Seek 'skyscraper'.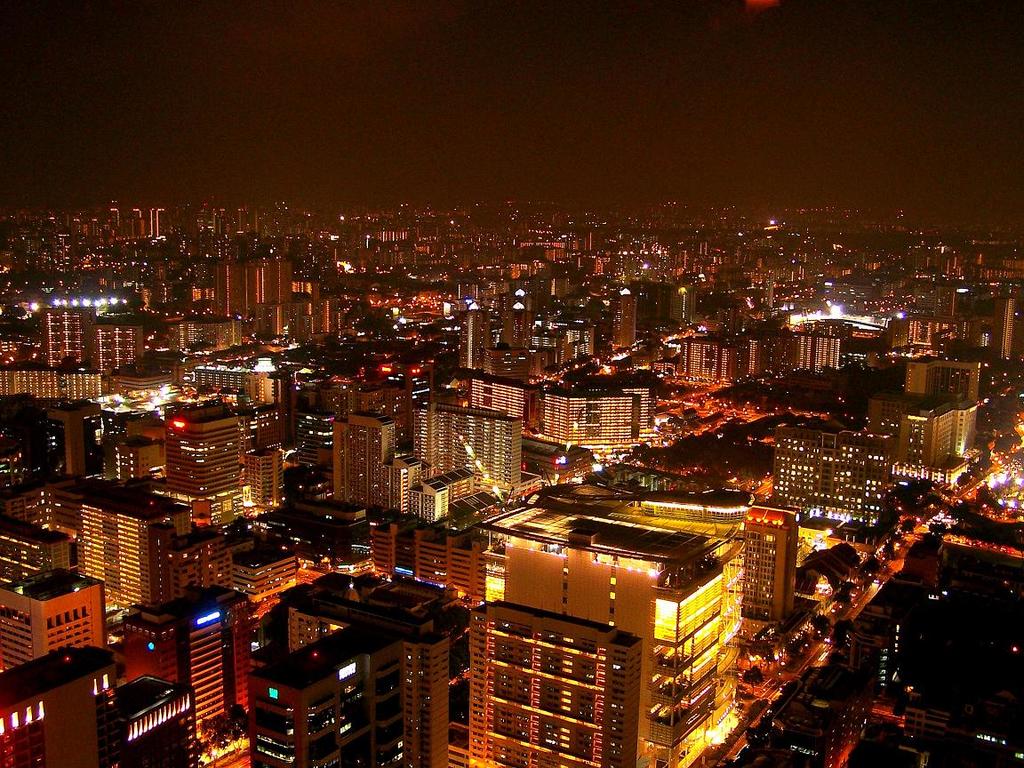
[270,261,290,303].
